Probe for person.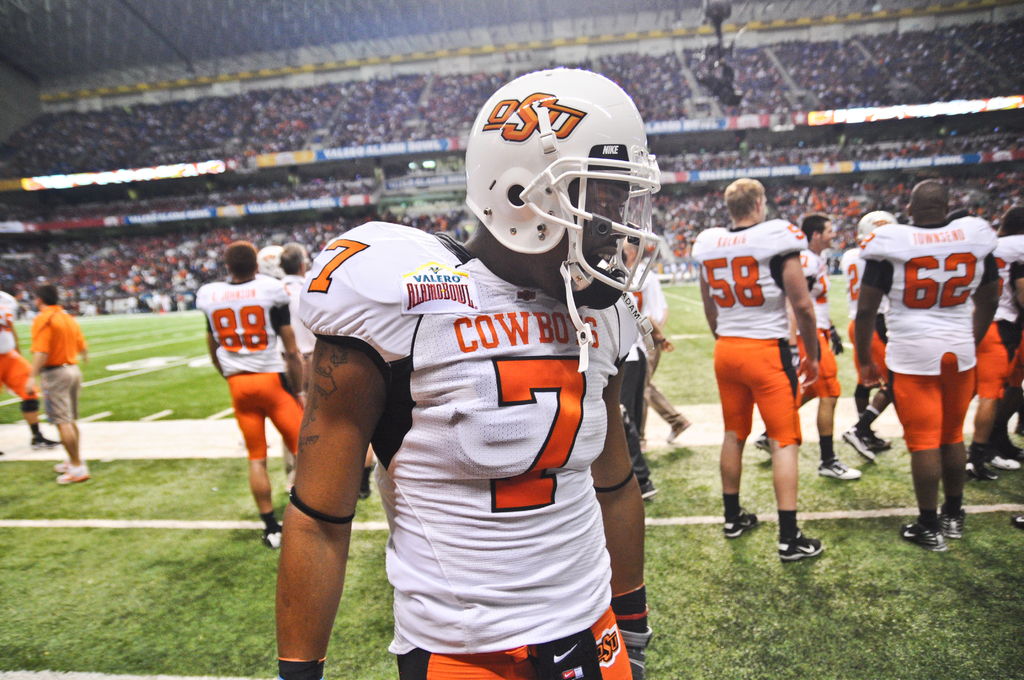
Probe result: bbox=(24, 285, 98, 484).
